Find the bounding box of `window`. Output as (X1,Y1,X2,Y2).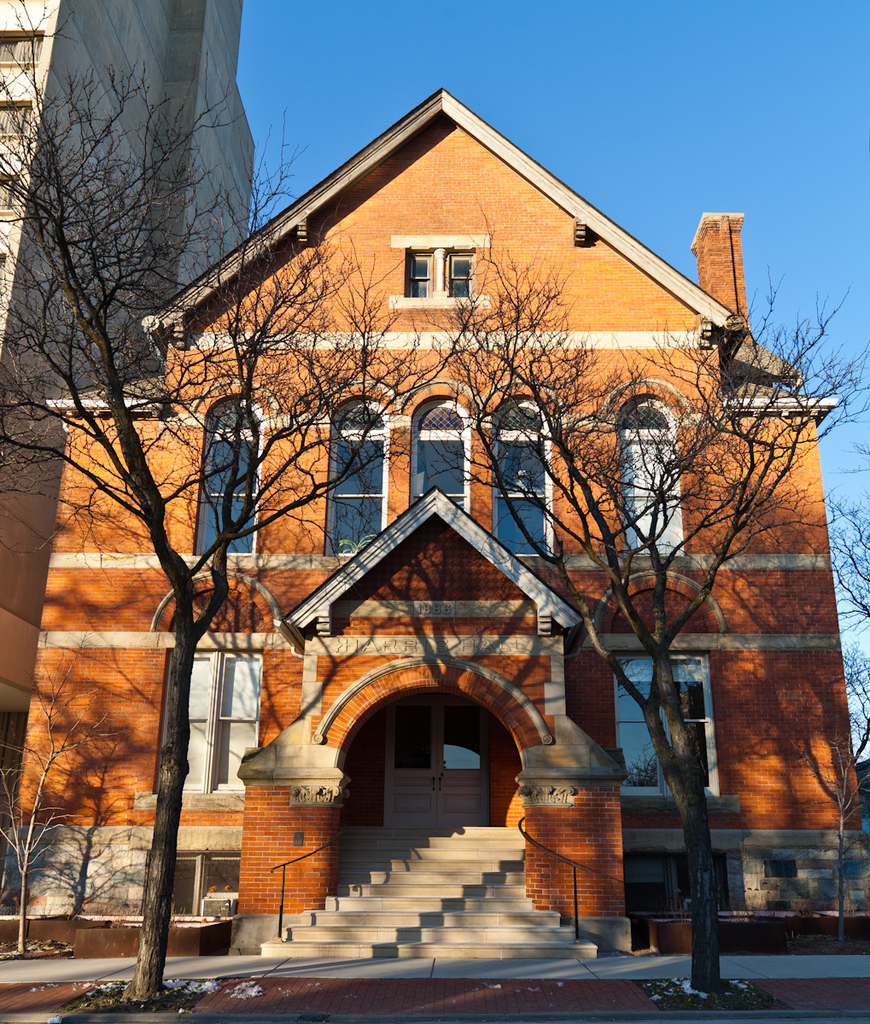
(155,655,264,793).
